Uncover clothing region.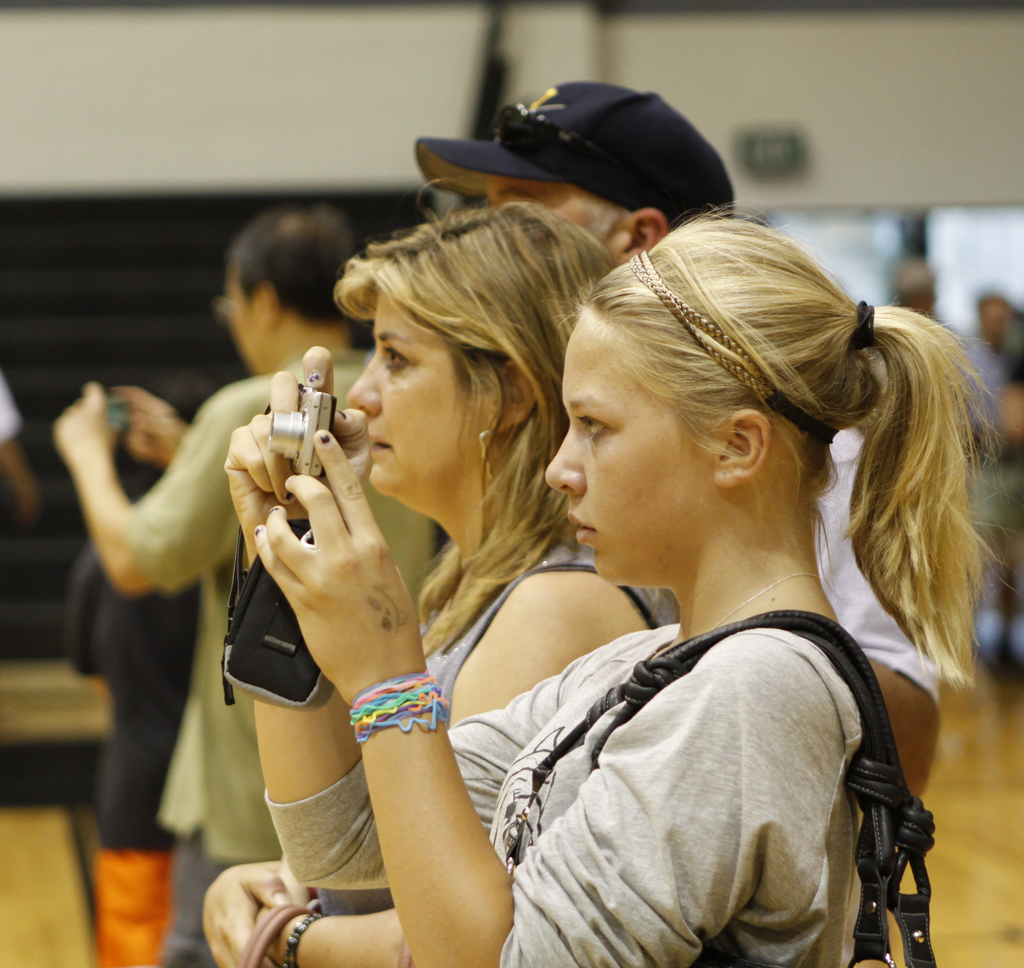
Uncovered: <box>113,345,438,967</box>.
